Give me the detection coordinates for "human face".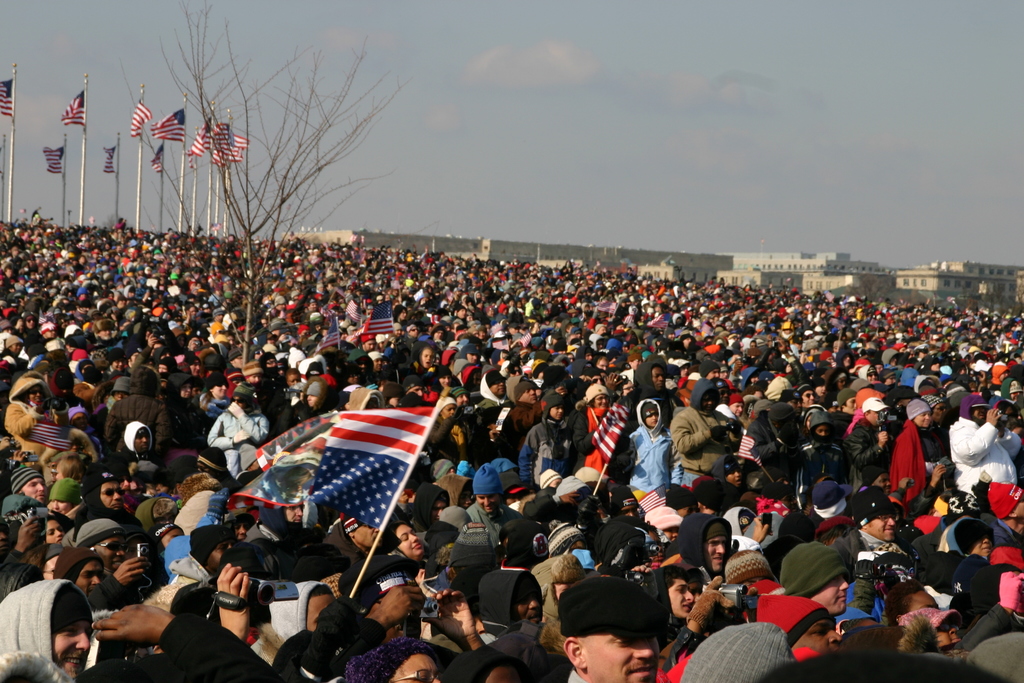
l=24, t=386, r=44, b=404.
